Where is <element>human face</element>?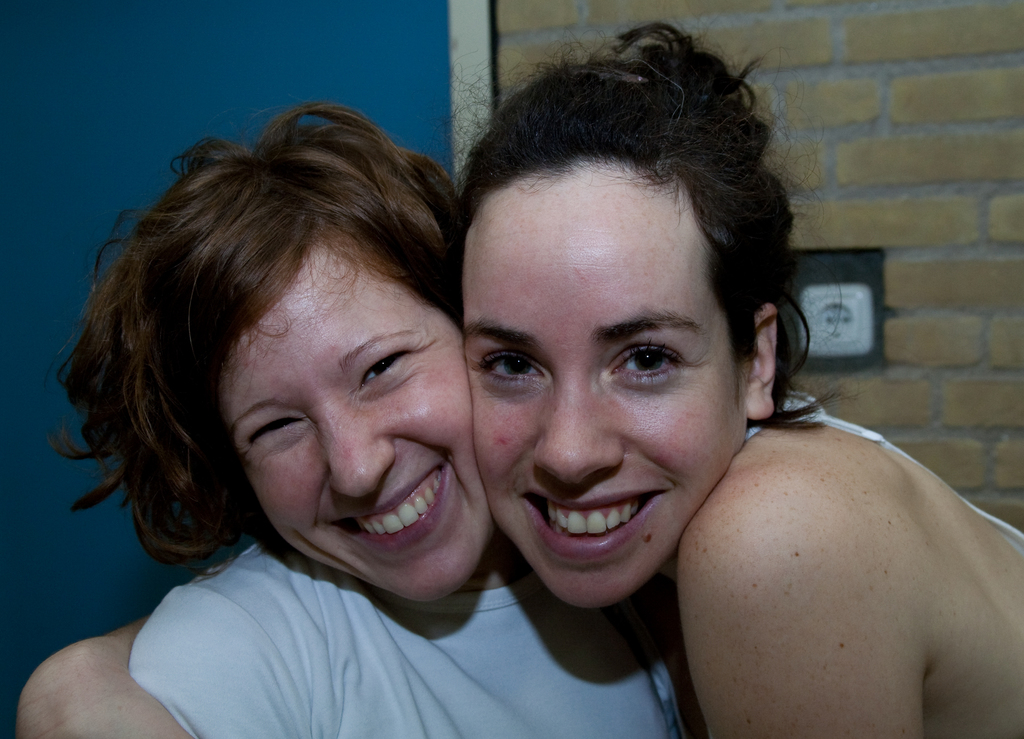
locate(219, 254, 496, 606).
